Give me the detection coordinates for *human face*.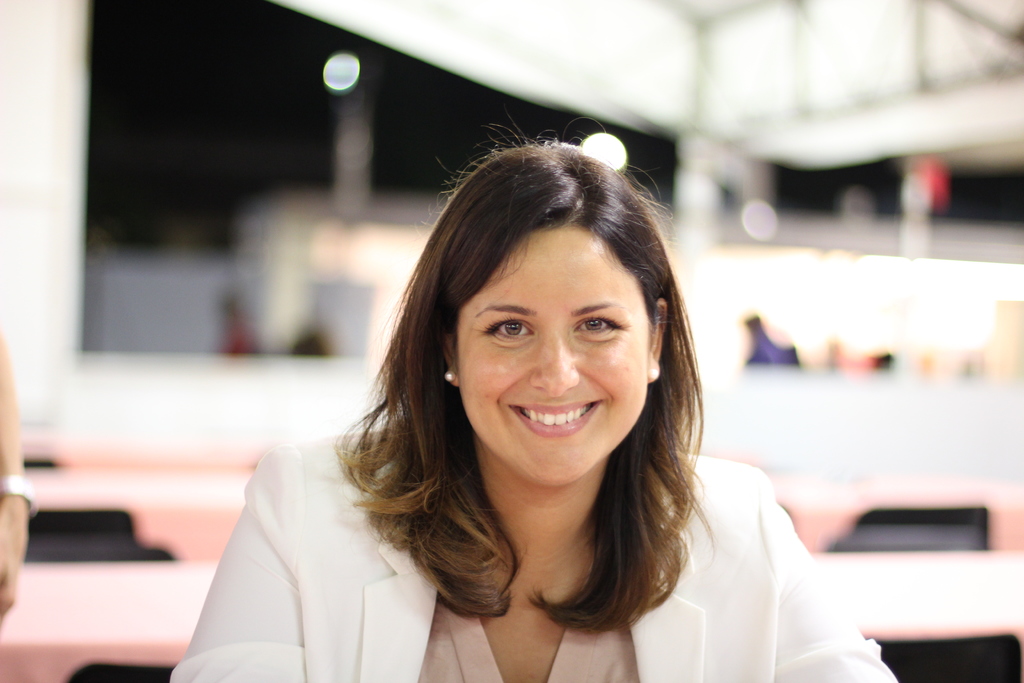
{"x1": 449, "y1": 217, "x2": 652, "y2": 488}.
